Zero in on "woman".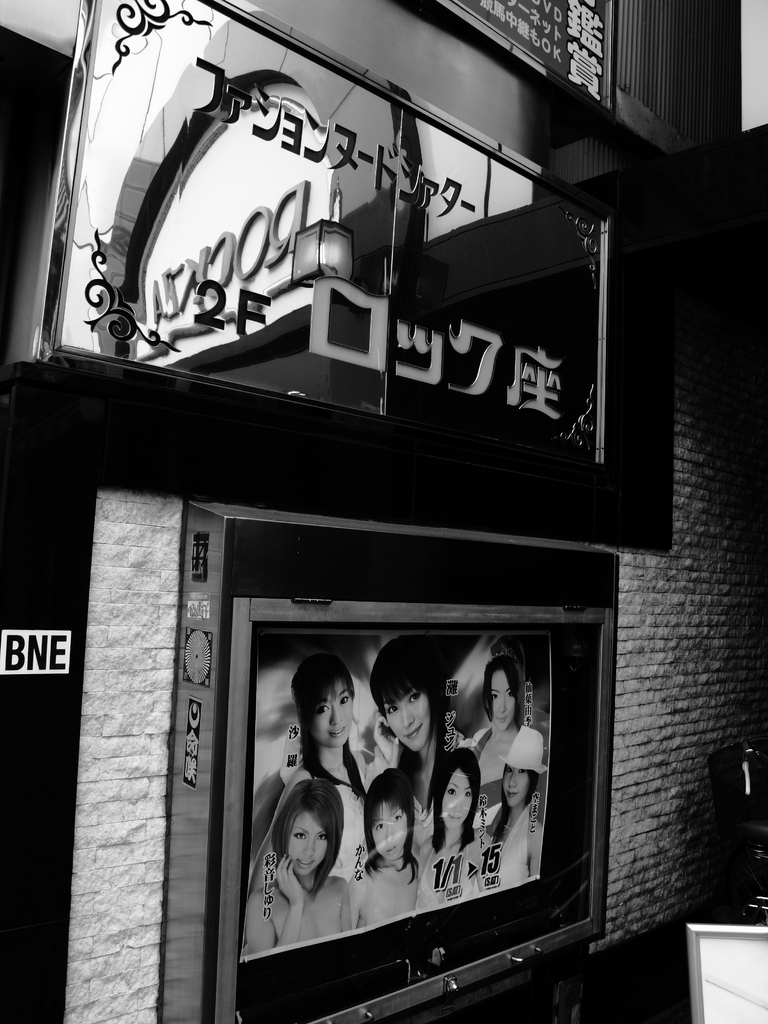
Zeroed in: <bbox>358, 785, 415, 908</bbox>.
